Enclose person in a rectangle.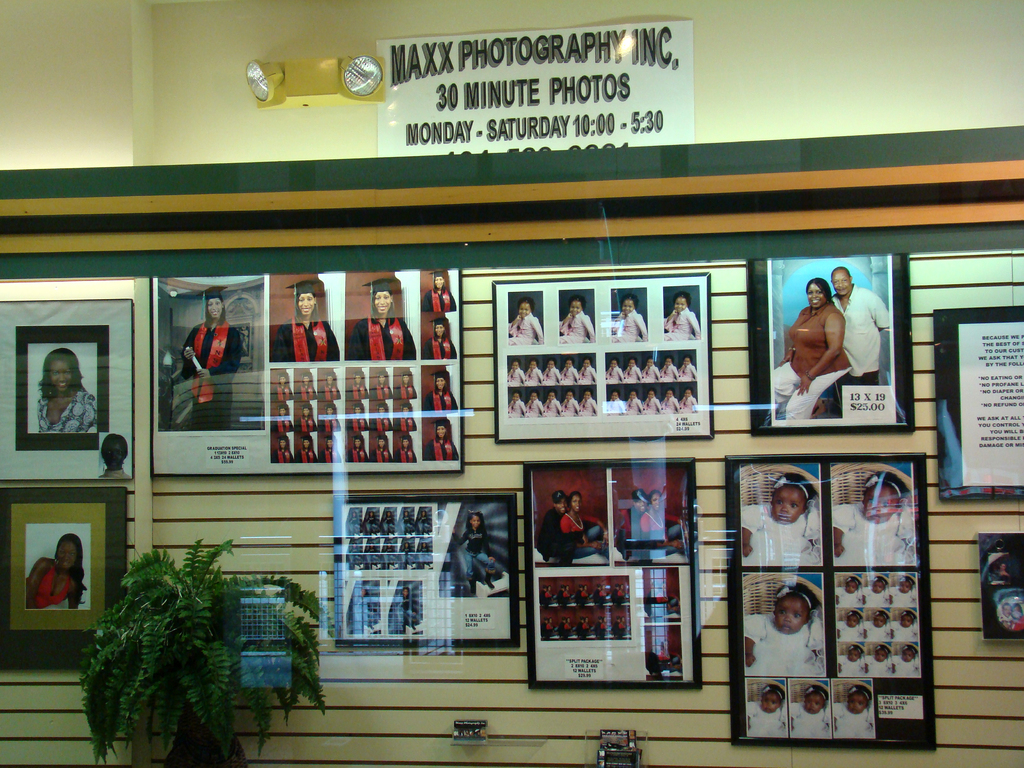
Rect(501, 295, 543, 346).
